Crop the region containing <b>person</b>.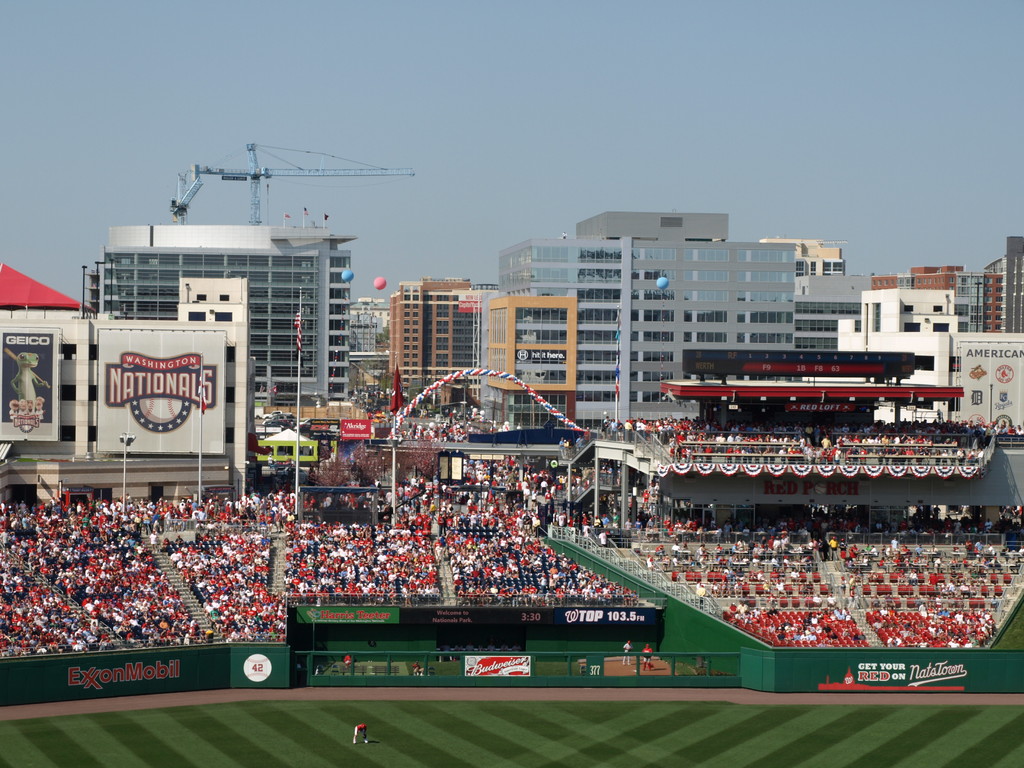
Crop region: {"x1": 340, "y1": 723, "x2": 373, "y2": 749}.
